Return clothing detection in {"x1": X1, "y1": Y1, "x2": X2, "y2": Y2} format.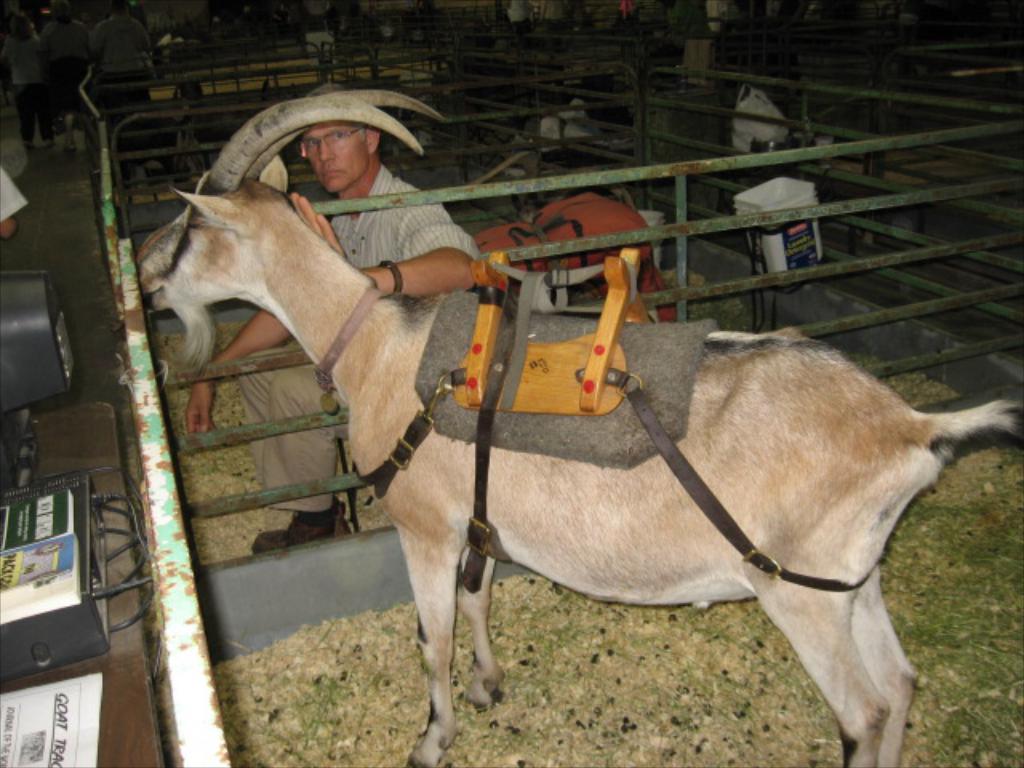
{"x1": 237, "y1": 162, "x2": 485, "y2": 514}.
